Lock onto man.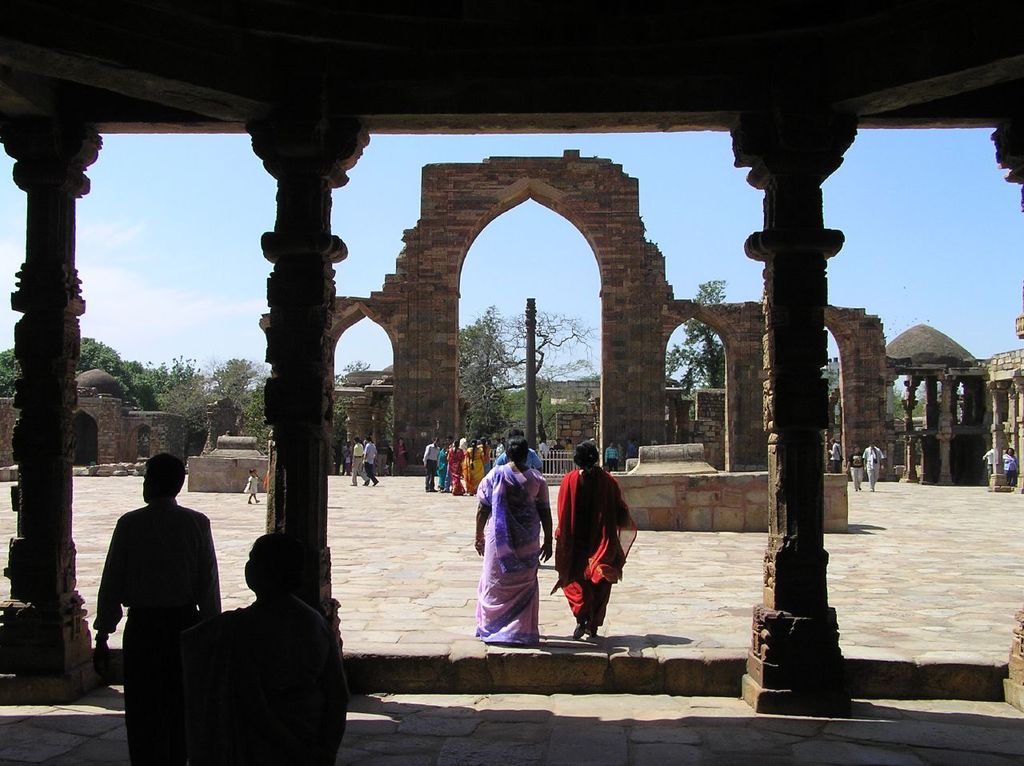
Locked: [left=1002, top=447, right=1019, bottom=491].
